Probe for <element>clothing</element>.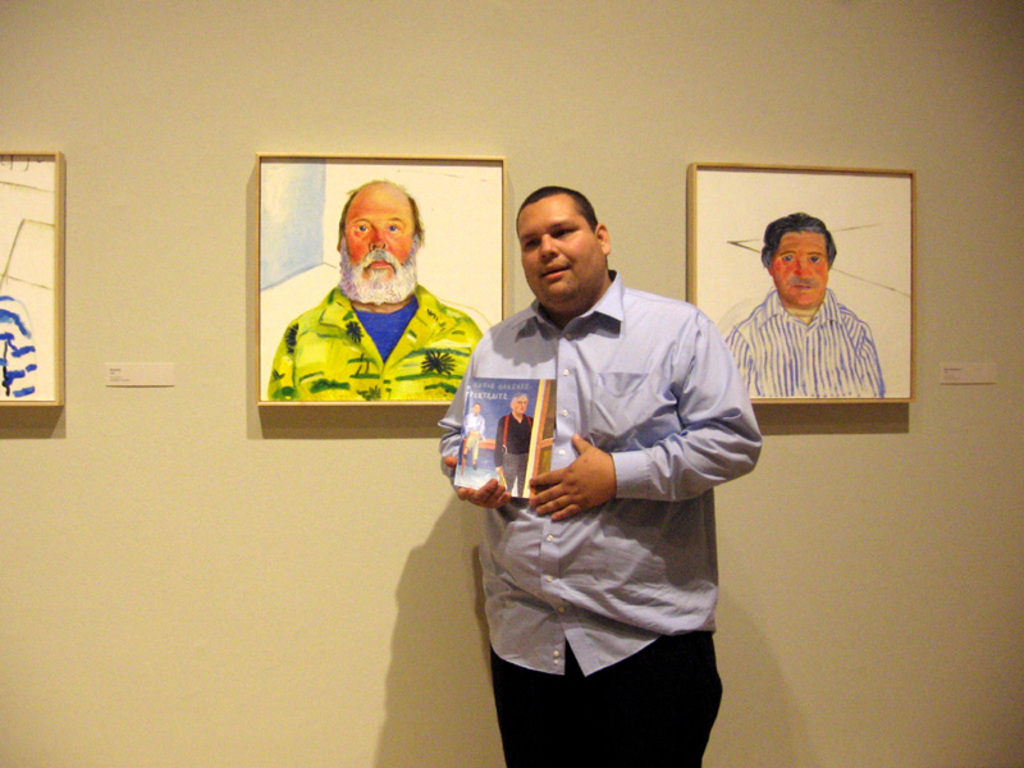
Probe result: [462,408,488,461].
